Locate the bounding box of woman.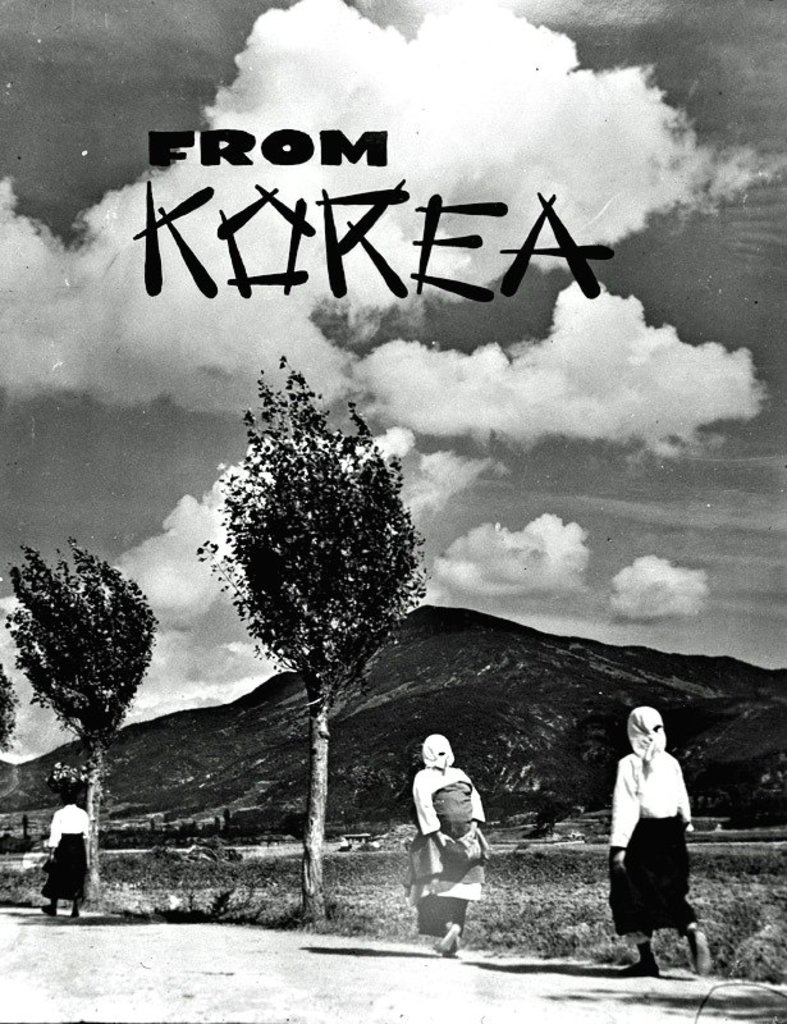
Bounding box: 603, 700, 724, 972.
